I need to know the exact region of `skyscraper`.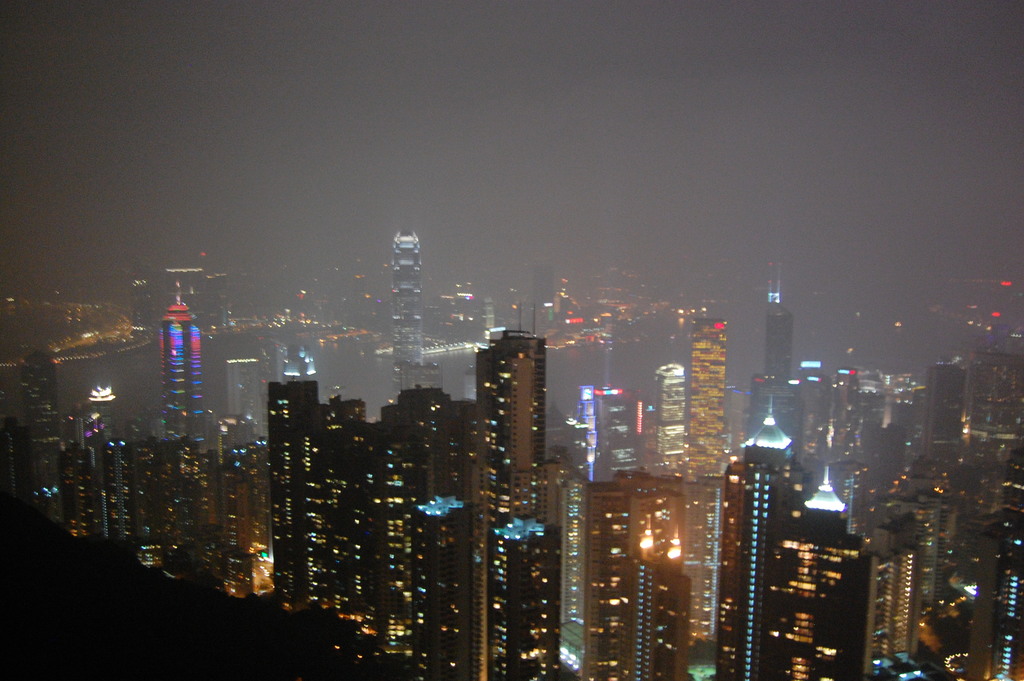
Region: x1=716, y1=422, x2=813, y2=676.
